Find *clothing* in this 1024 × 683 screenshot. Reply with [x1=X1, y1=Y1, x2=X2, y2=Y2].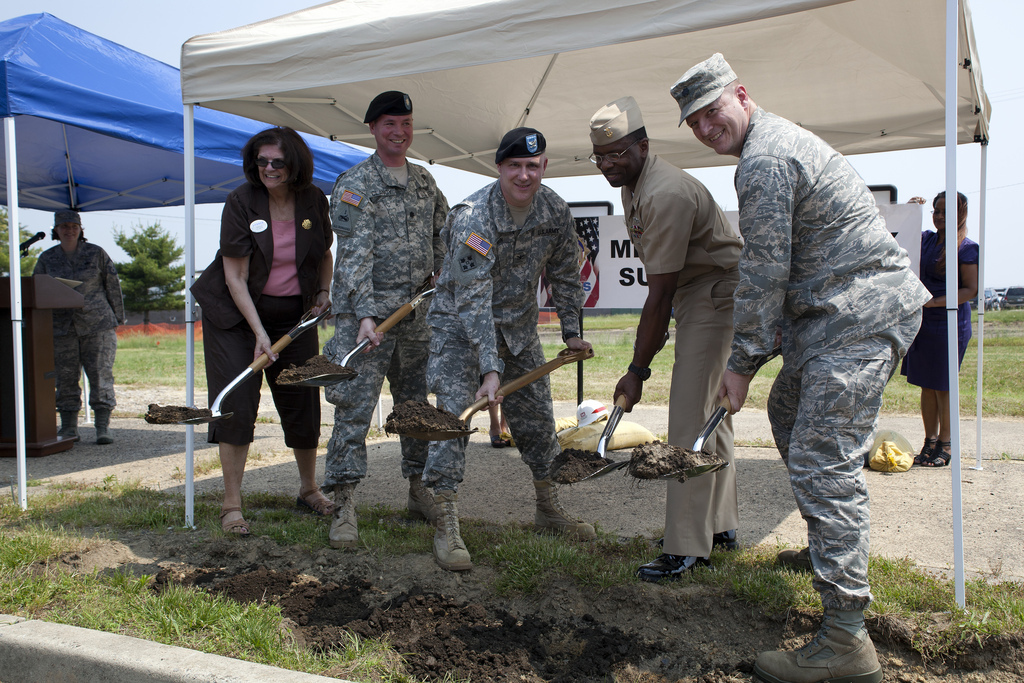
[x1=38, y1=247, x2=126, y2=434].
